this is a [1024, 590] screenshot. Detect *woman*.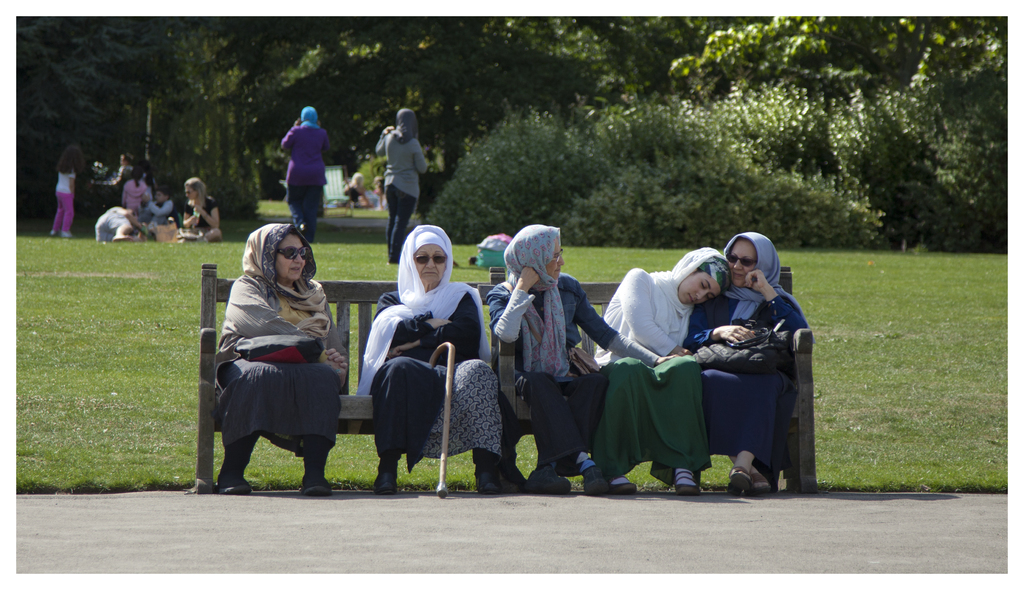
<region>690, 229, 817, 493</region>.
